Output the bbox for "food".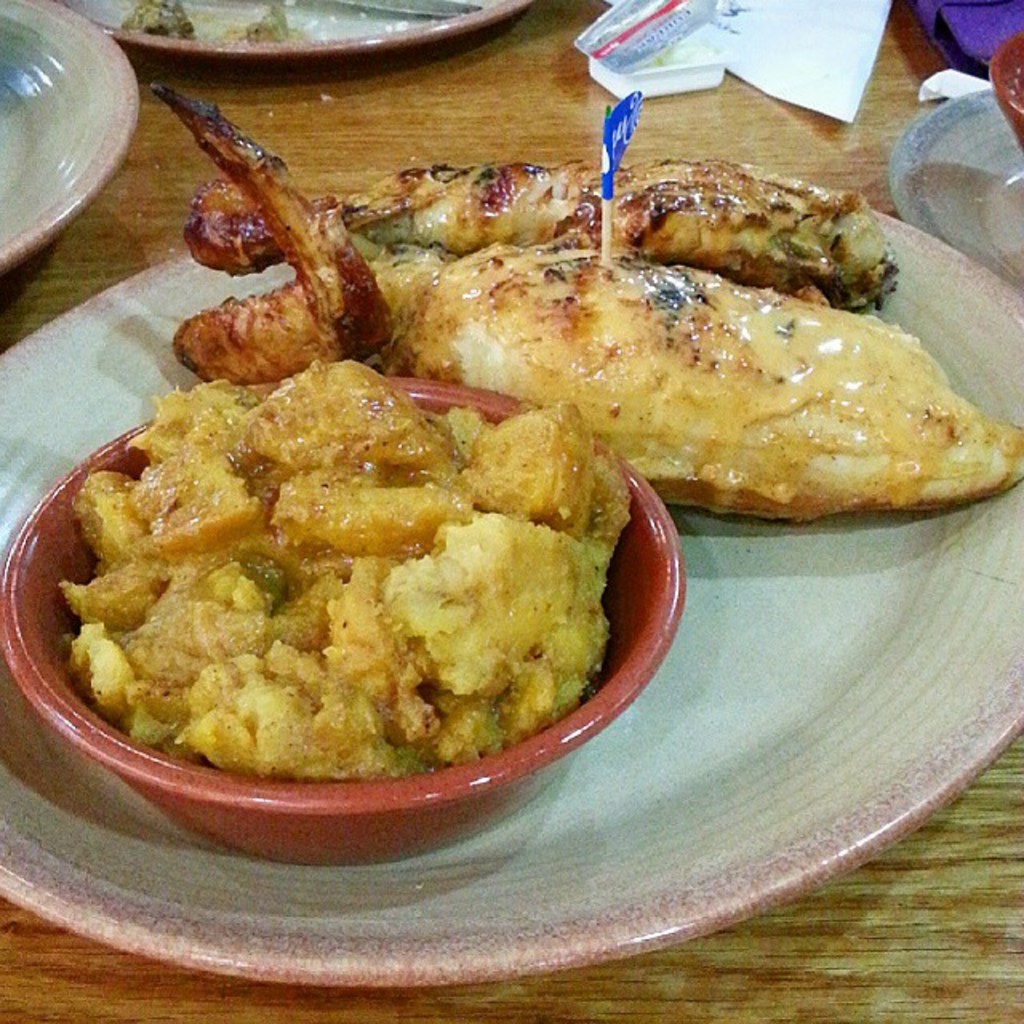
<bbox>147, 78, 1022, 522</bbox>.
